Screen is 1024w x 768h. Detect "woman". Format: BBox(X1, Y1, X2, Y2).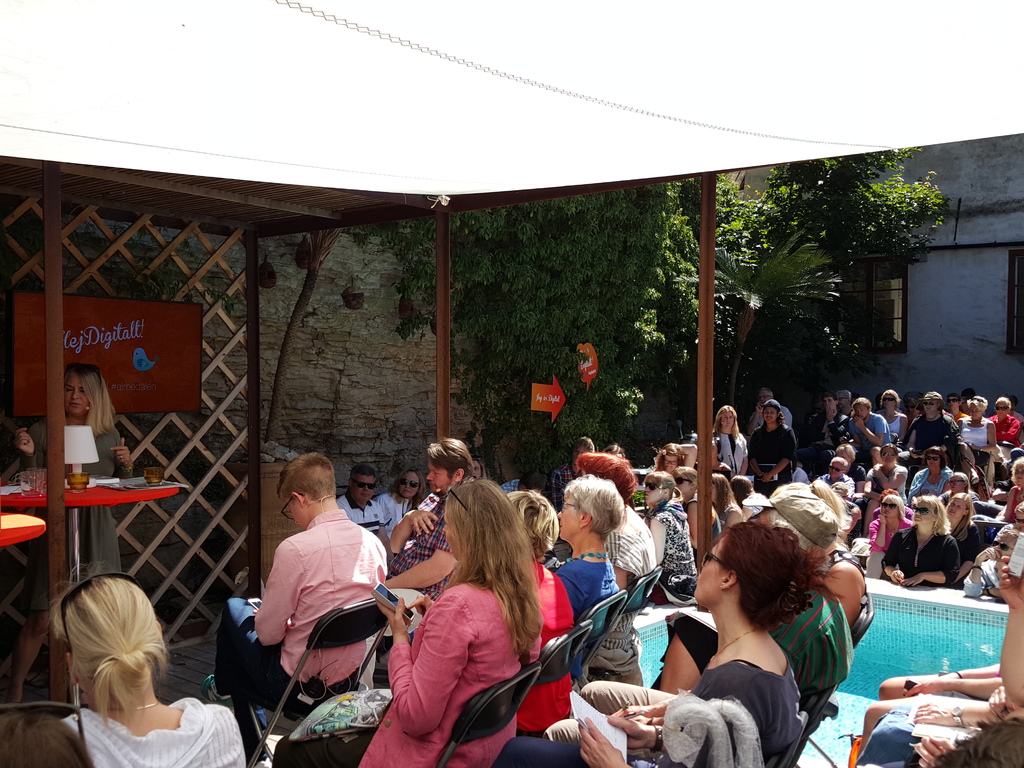
BBox(879, 386, 902, 444).
